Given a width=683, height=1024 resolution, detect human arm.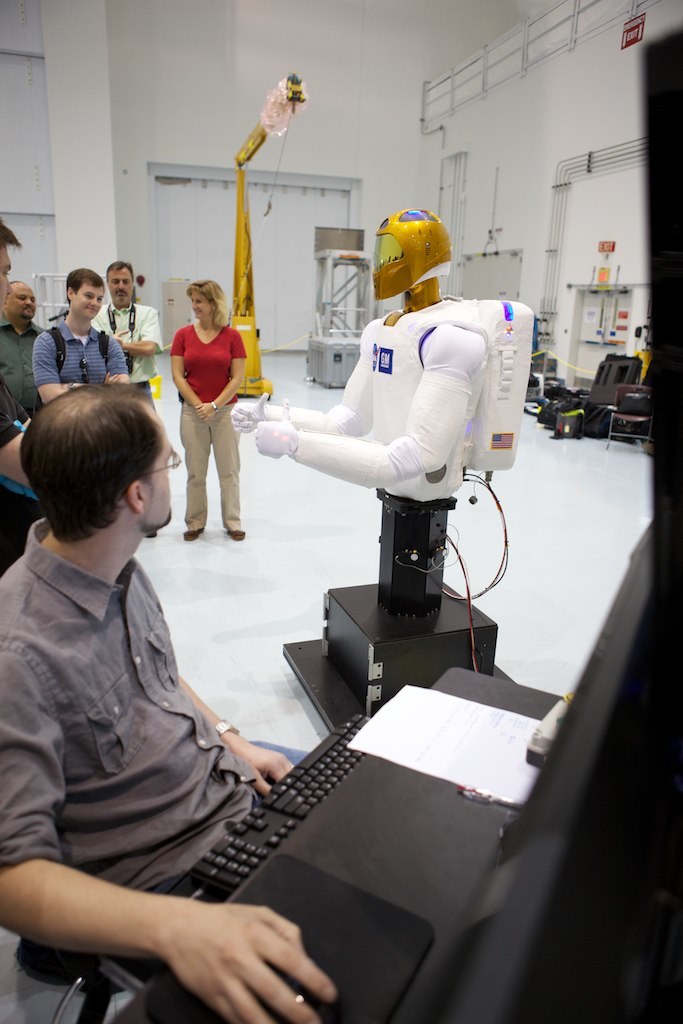
<region>172, 327, 213, 419</region>.
